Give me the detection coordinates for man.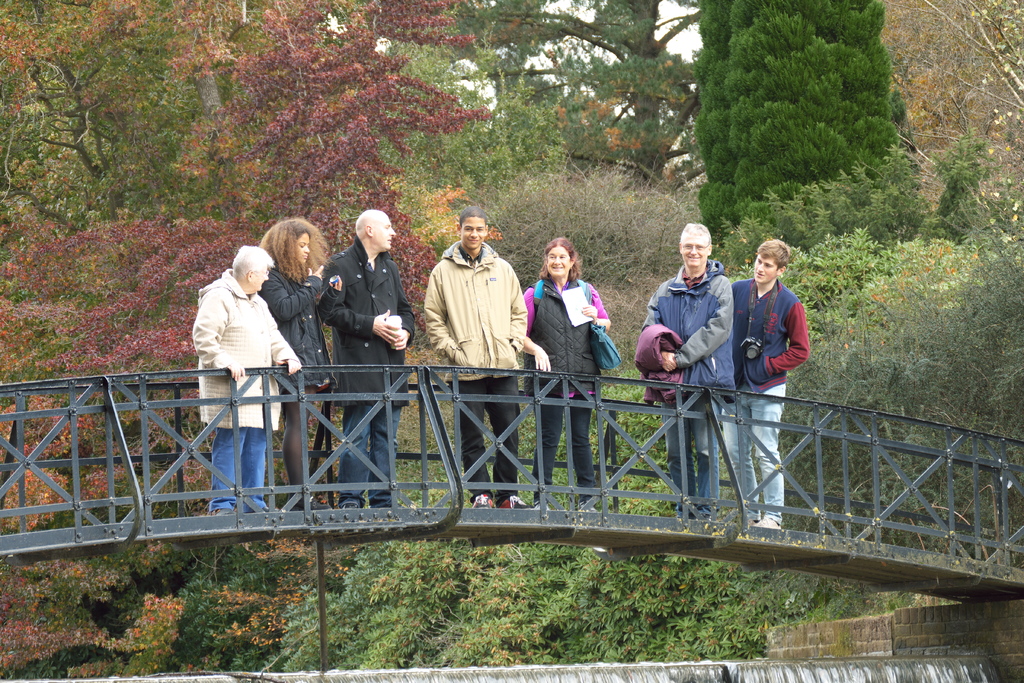
(321, 208, 415, 509).
